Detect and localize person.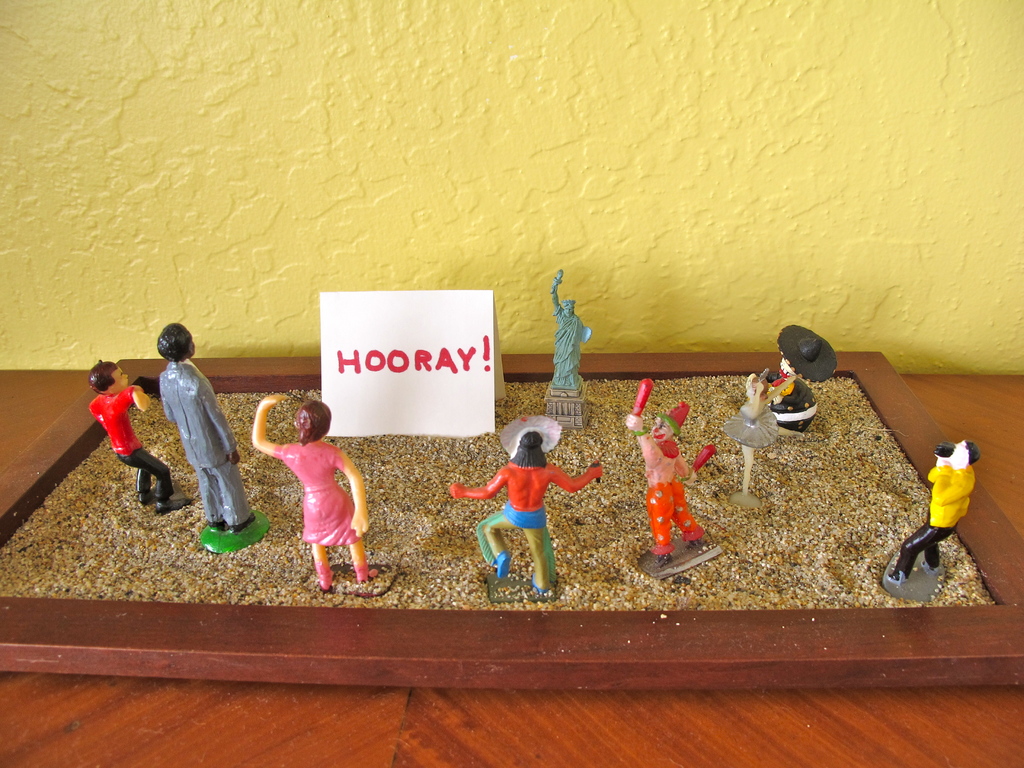
Localized at 726:373:797:493.
